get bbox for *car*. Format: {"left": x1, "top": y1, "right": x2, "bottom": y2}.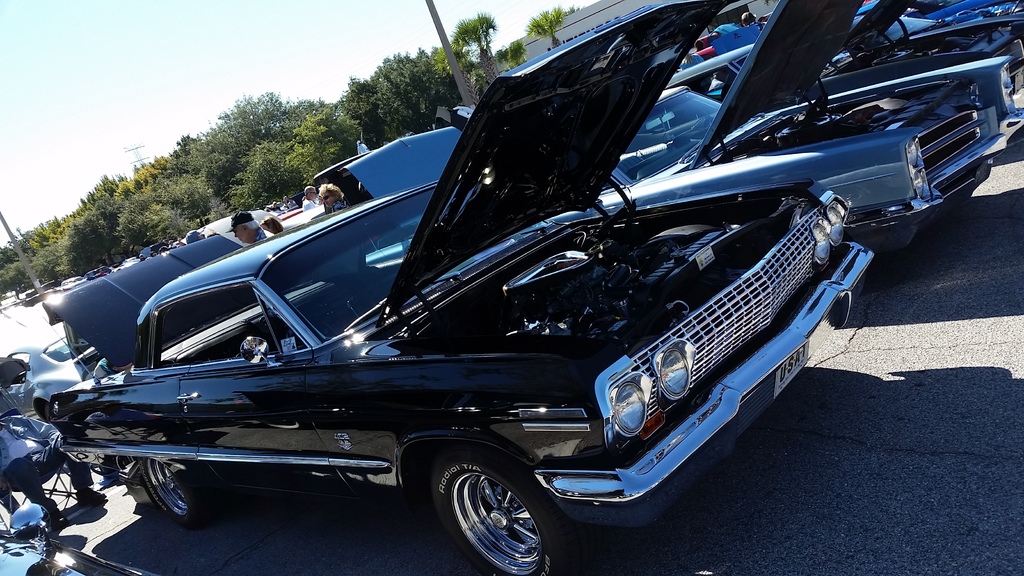
{"left": 863, "top": 0, "right": 1021, "bottom": 22}.
